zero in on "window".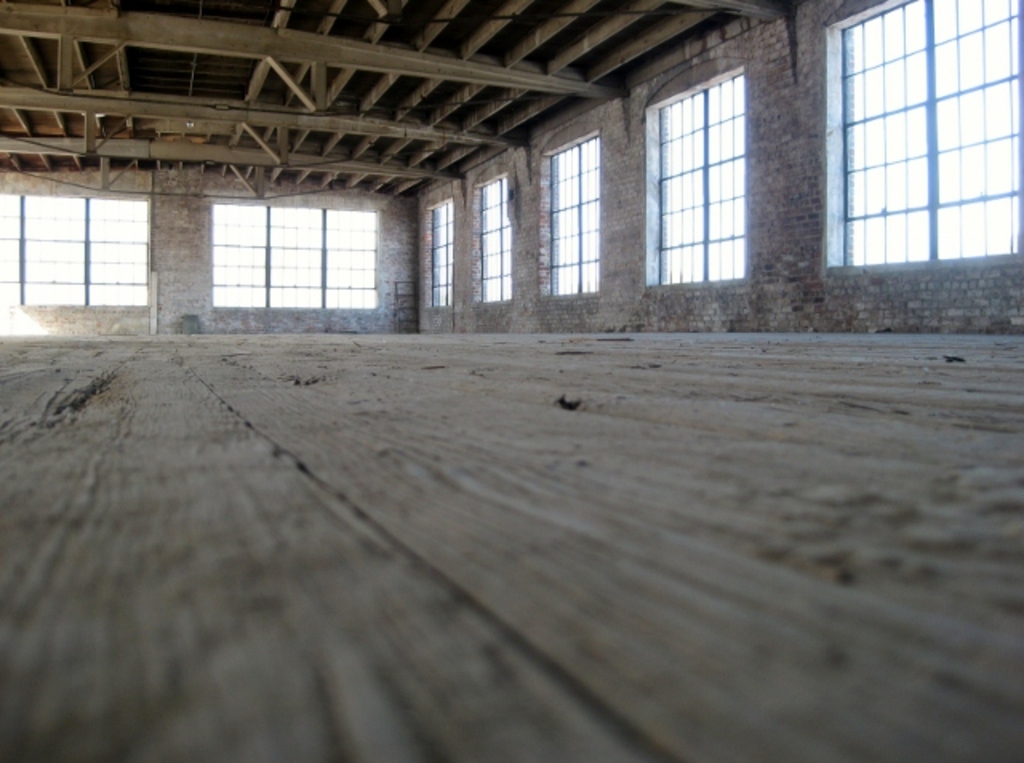
Zeroed in: 840/0/1022/258.
